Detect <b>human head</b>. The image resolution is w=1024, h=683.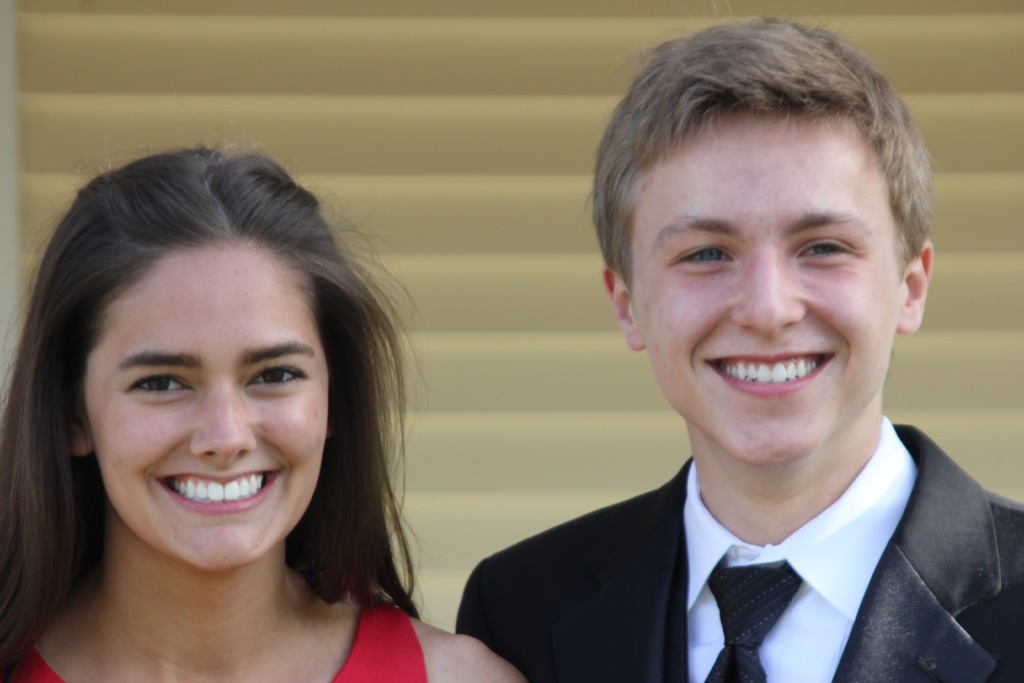
582/0/938/468.
